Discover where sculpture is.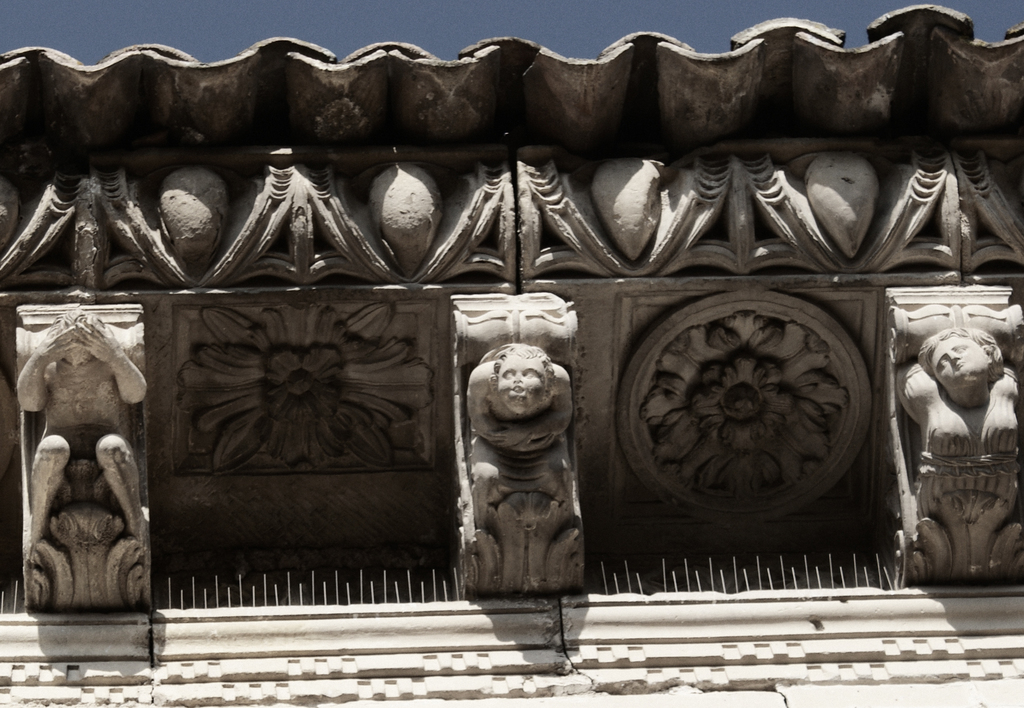
Discovered at pyautogui.locateOnScreen(893, 331, 1023, 486).
